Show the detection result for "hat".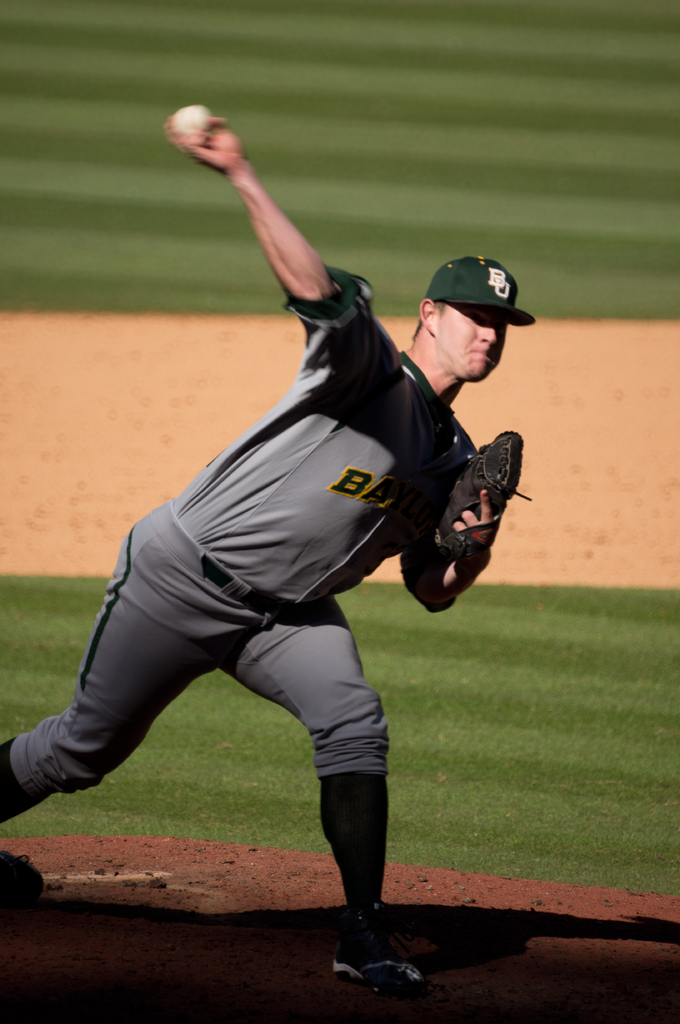
region(420, 255, 536, 326).
